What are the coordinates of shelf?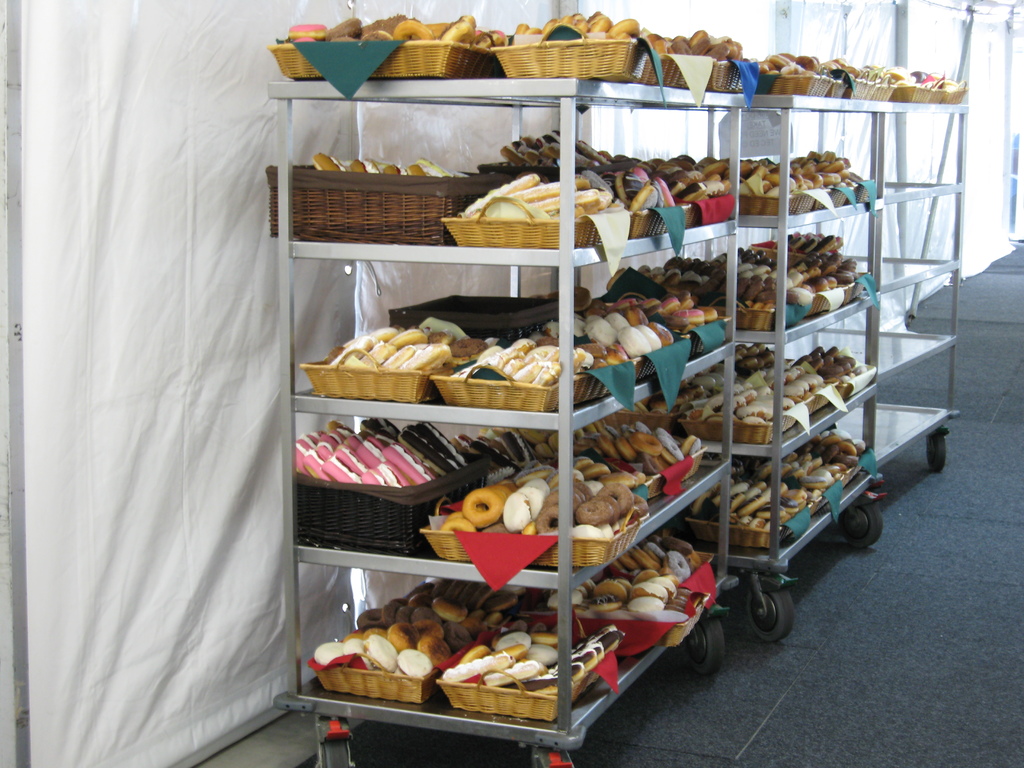
bbox(766, 106, 961, 486).
